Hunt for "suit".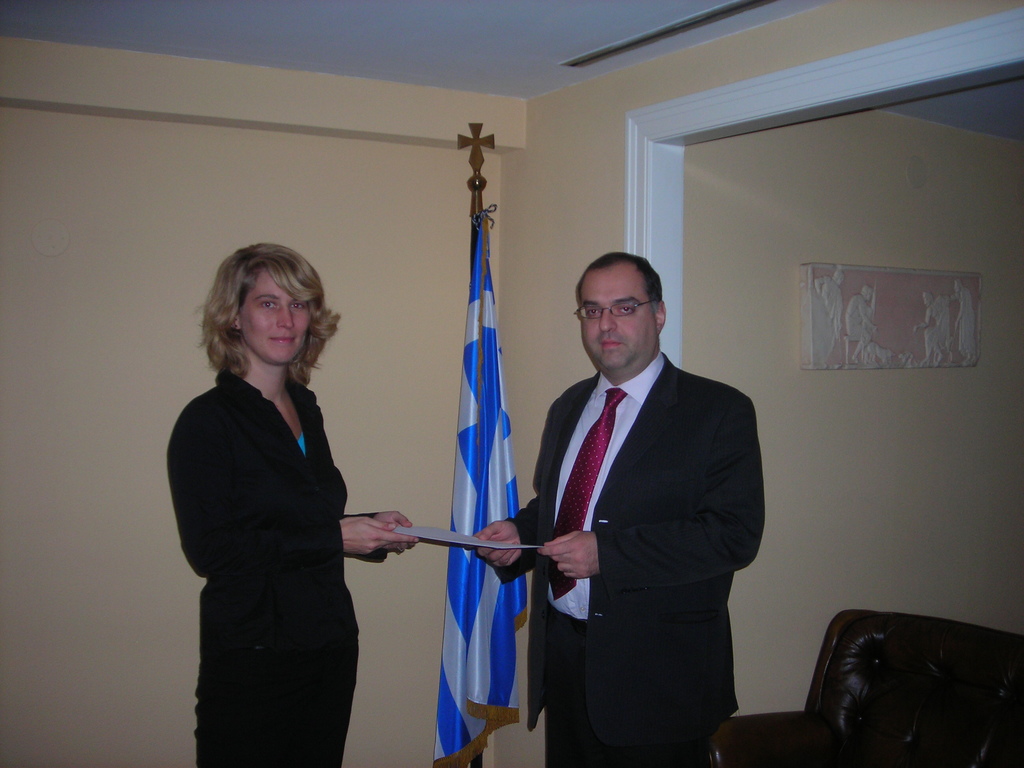
Hunted down at (left=500, top=274, right=777, bottom=752).
